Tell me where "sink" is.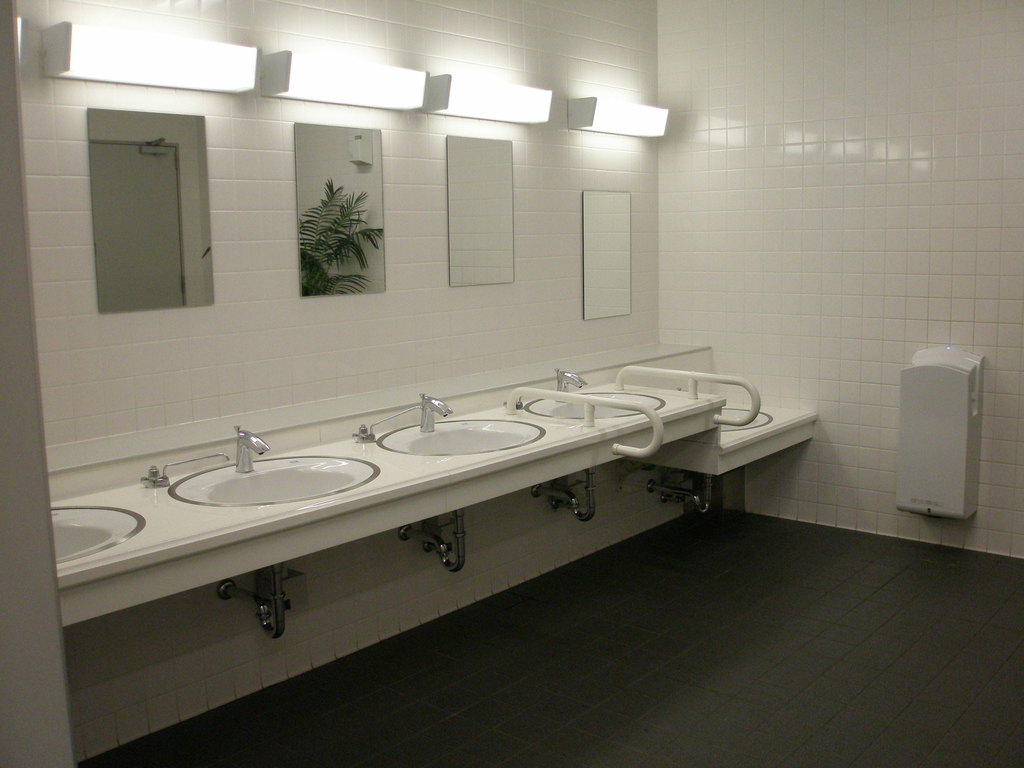
"sink" is at Rect(45, 499, 155, 563).
